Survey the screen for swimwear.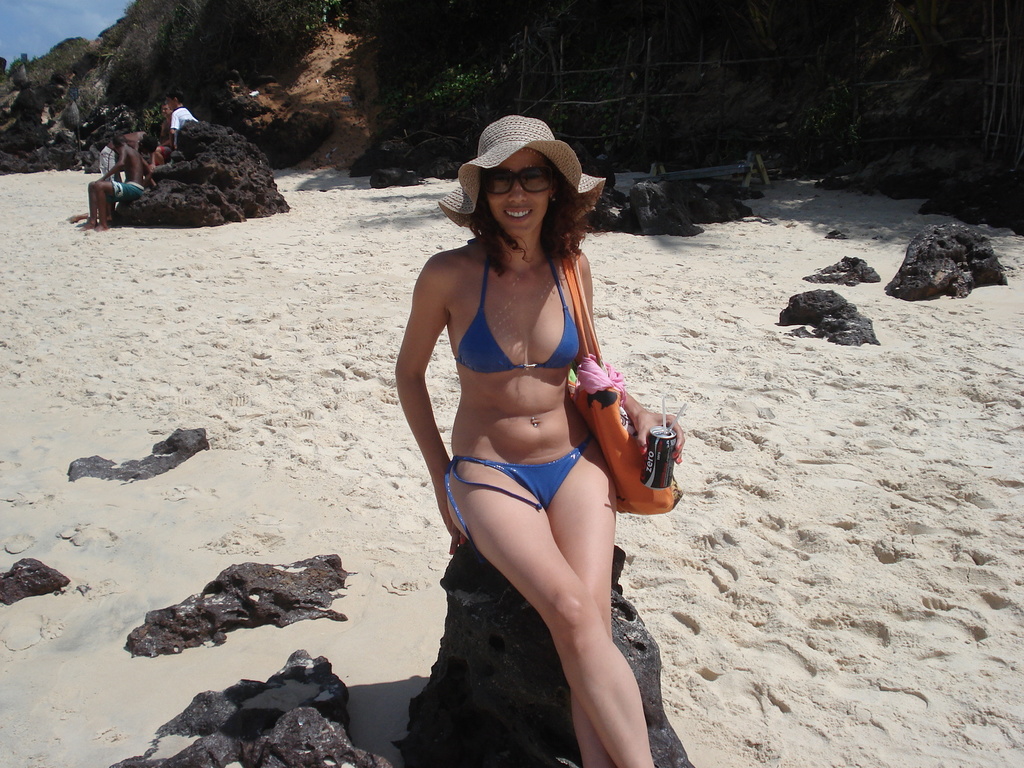
Survey found: <bbox>102, 172, 138, 202</bbox>.
